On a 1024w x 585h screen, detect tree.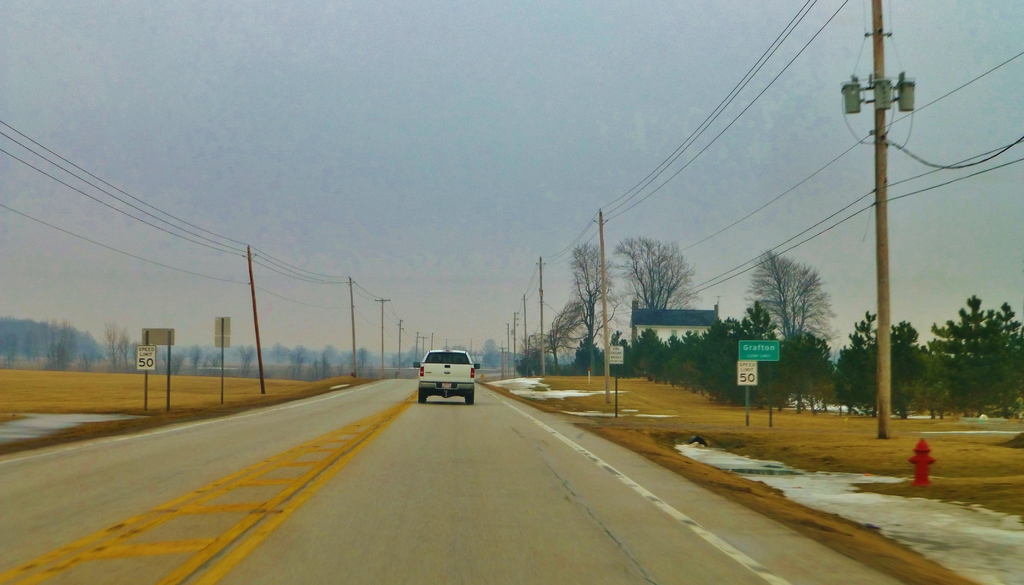
771:330:825:411.
